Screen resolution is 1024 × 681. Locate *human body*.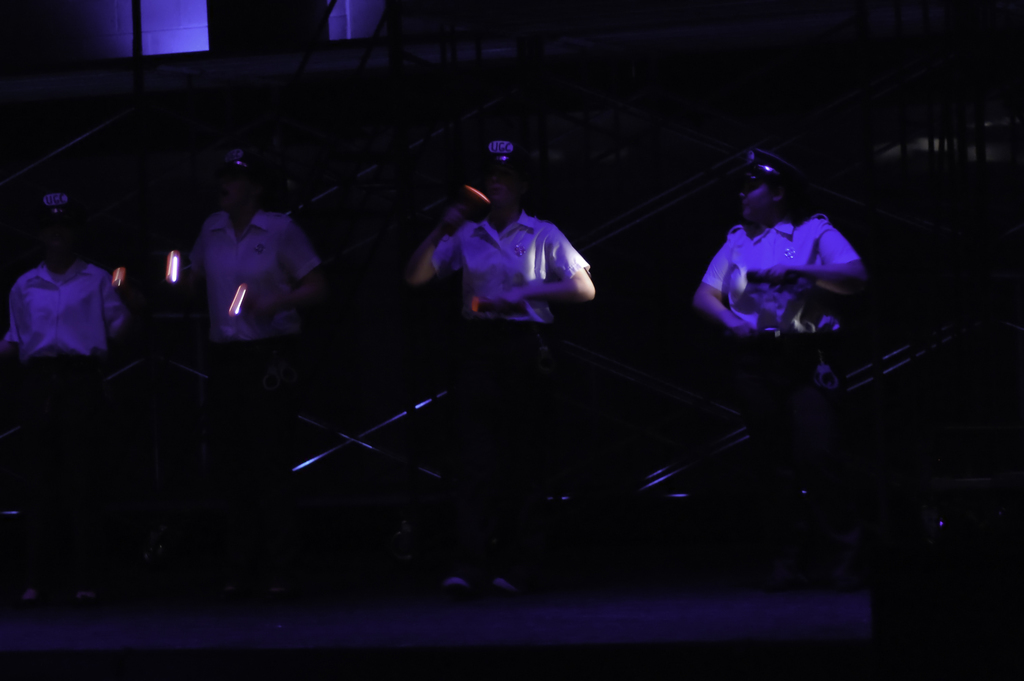
(395,160,615,375).
